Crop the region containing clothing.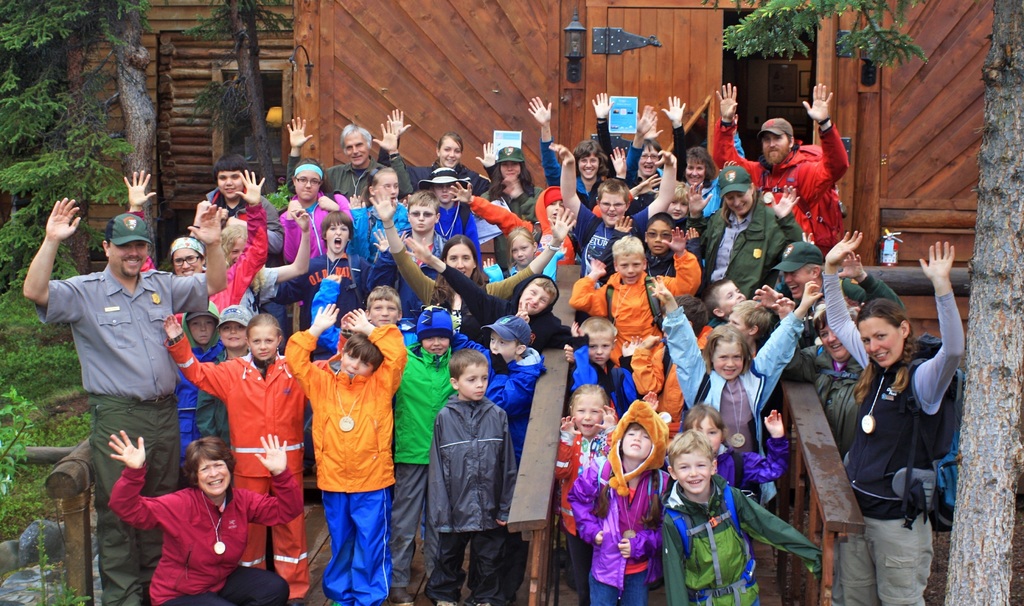
Crop region: Rect(163, 329, 311, 605).
